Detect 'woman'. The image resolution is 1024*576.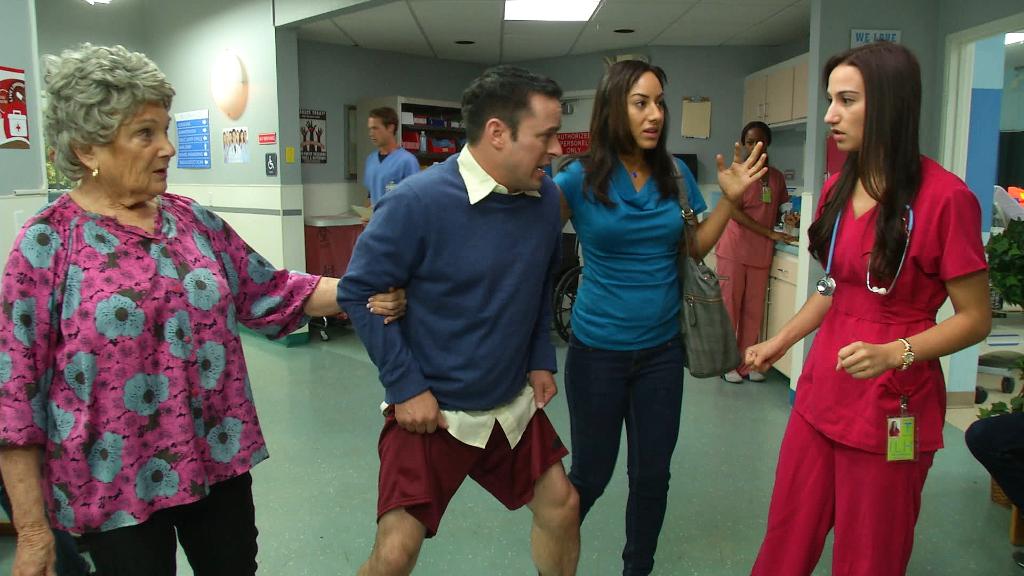
<box>550,58,766,575</box>.
